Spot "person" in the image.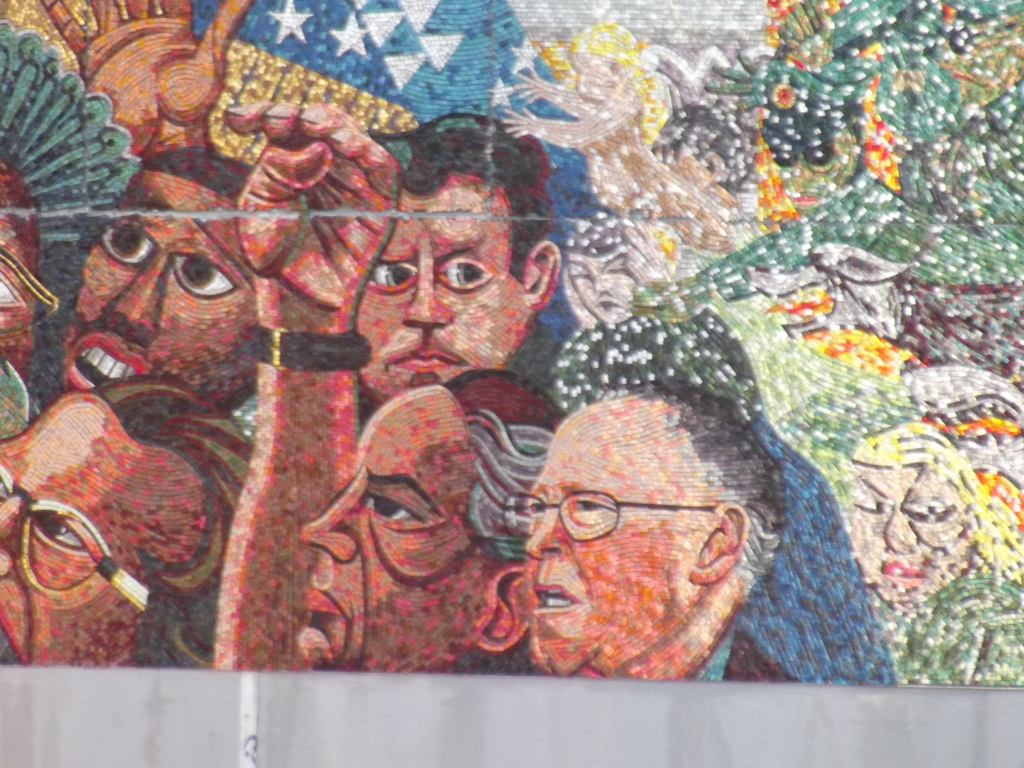
"person" found at (283,362,570,681).
